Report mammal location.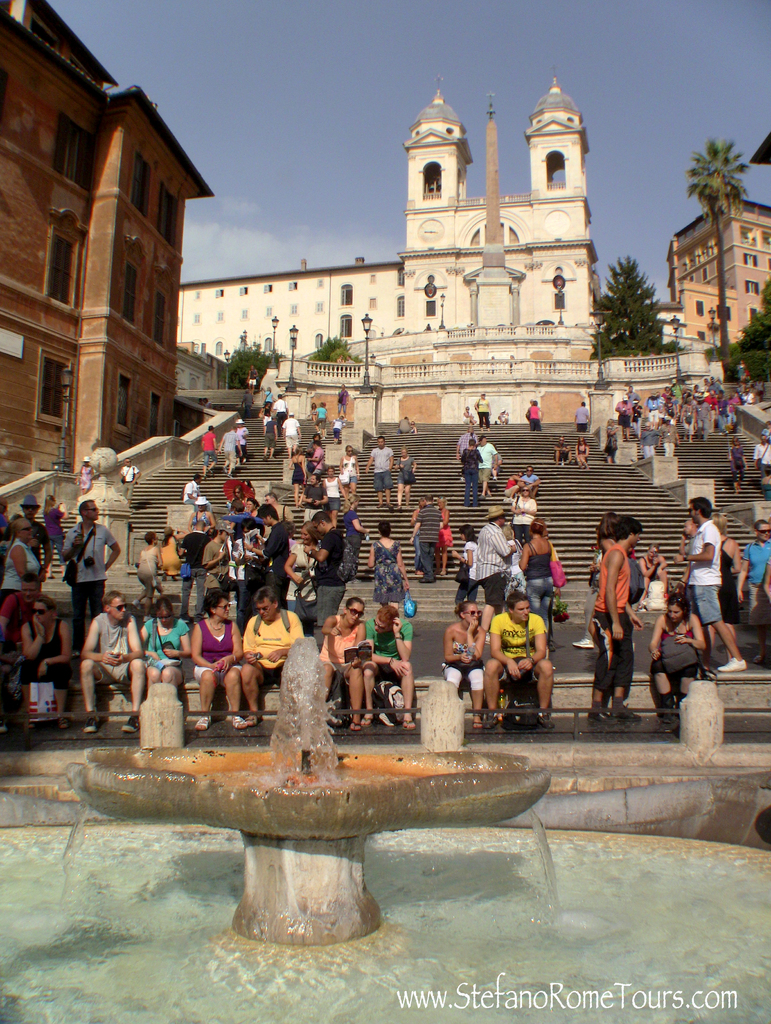
Report: Rect(604, 418, 622, 462).
